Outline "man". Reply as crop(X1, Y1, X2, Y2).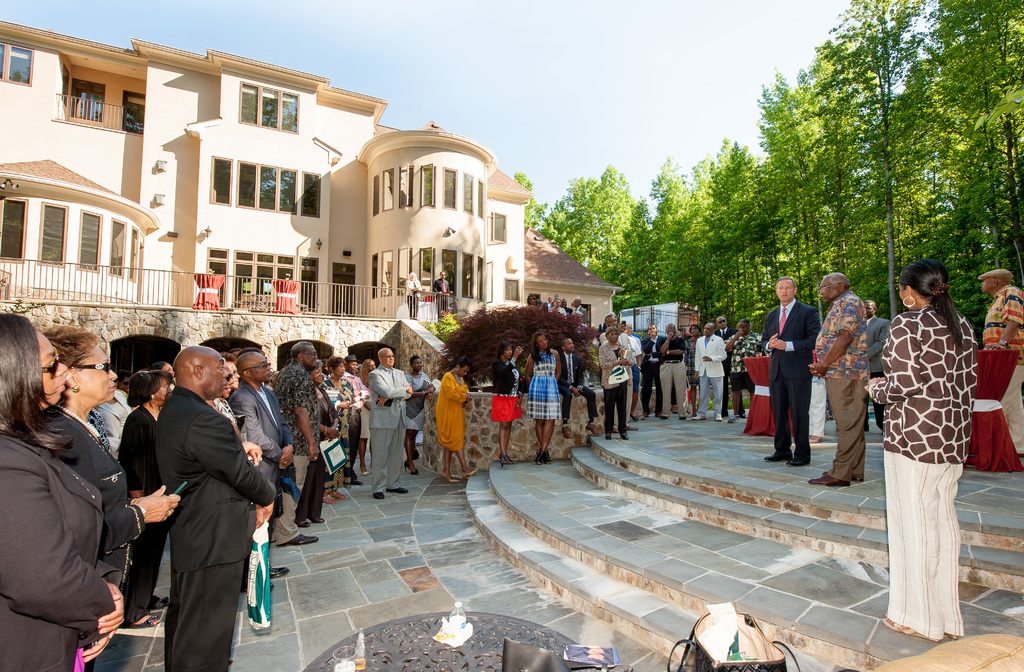
crop(714, 315, 743, 418).
